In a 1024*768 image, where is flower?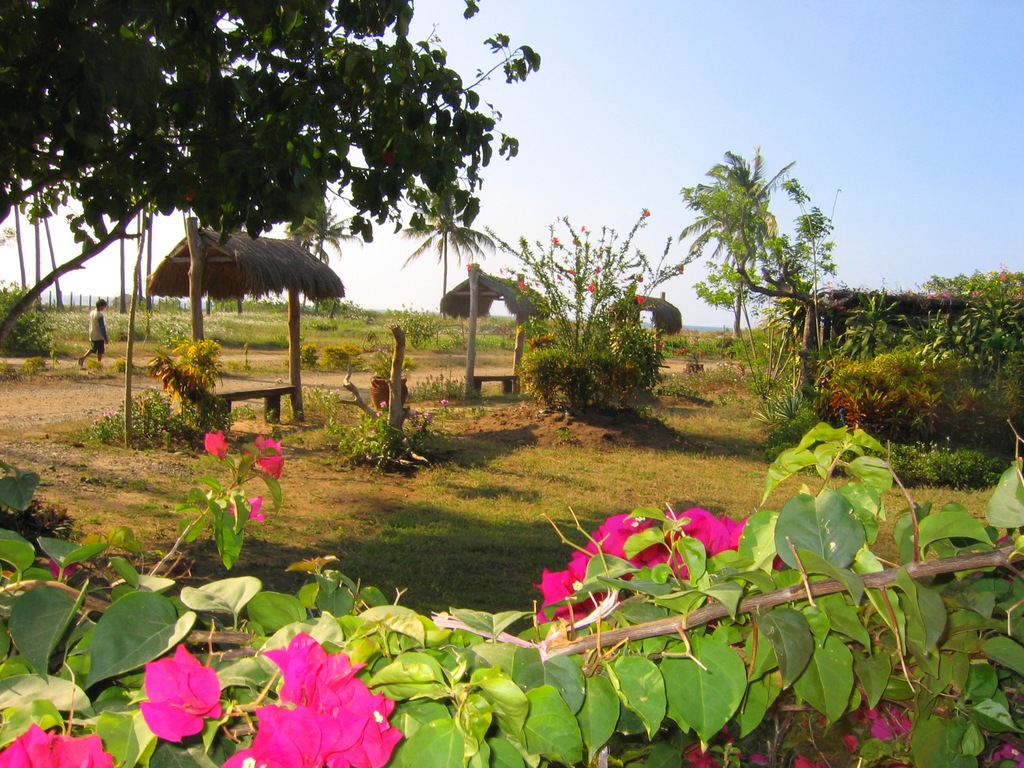
[x1=47, y1=557, x2=76, y2=579].
